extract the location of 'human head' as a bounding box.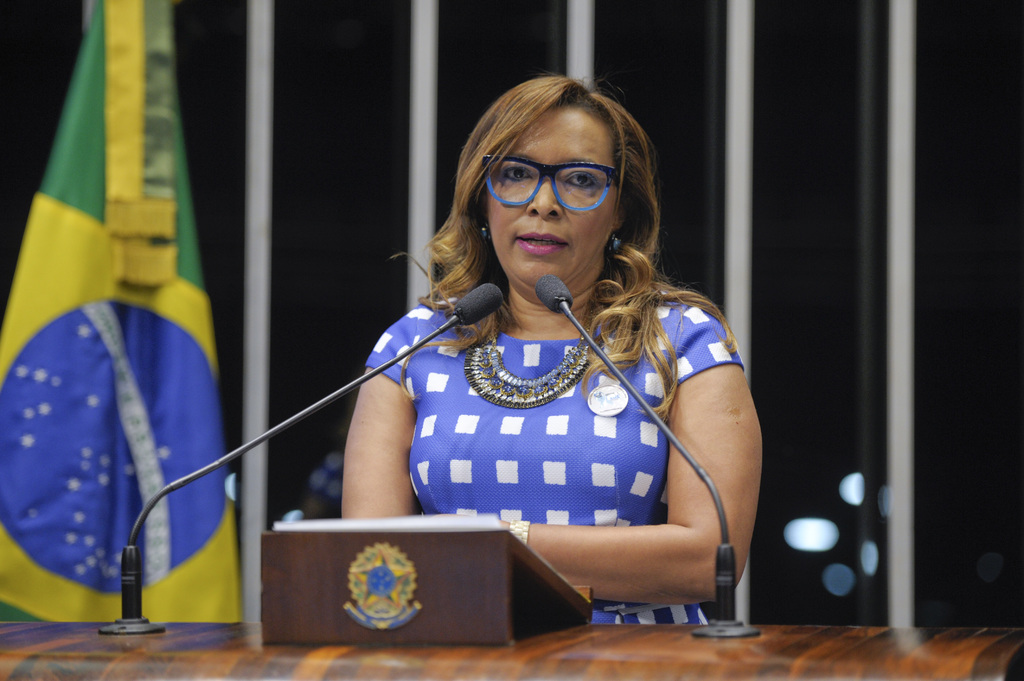
[426,67,678,295].
